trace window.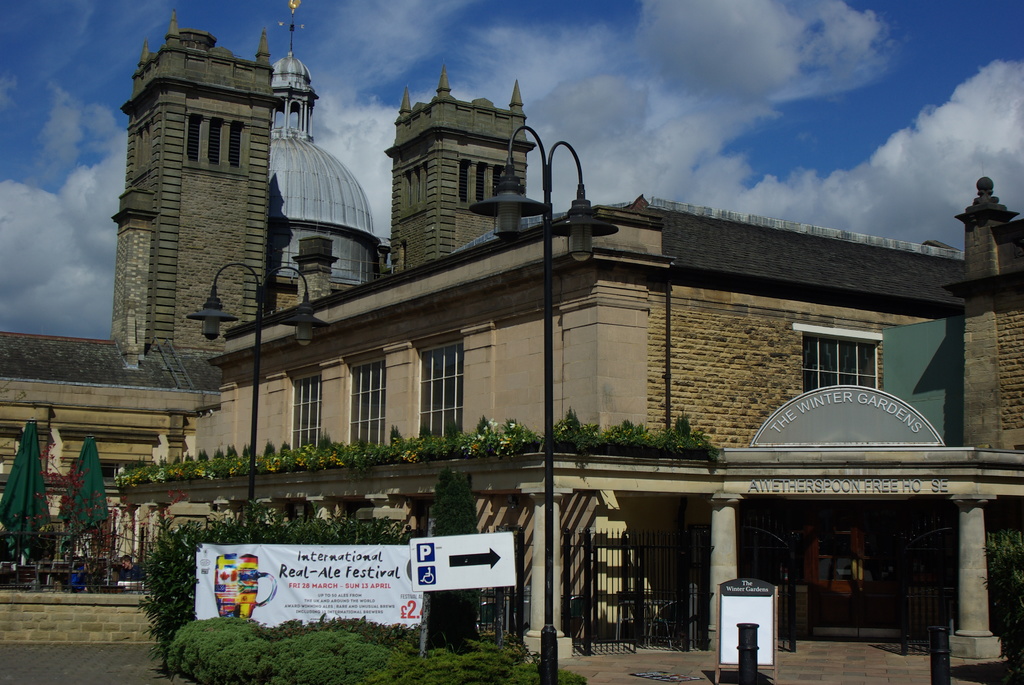
Traced to [left=288, top=366, right=322, bottom=453].
